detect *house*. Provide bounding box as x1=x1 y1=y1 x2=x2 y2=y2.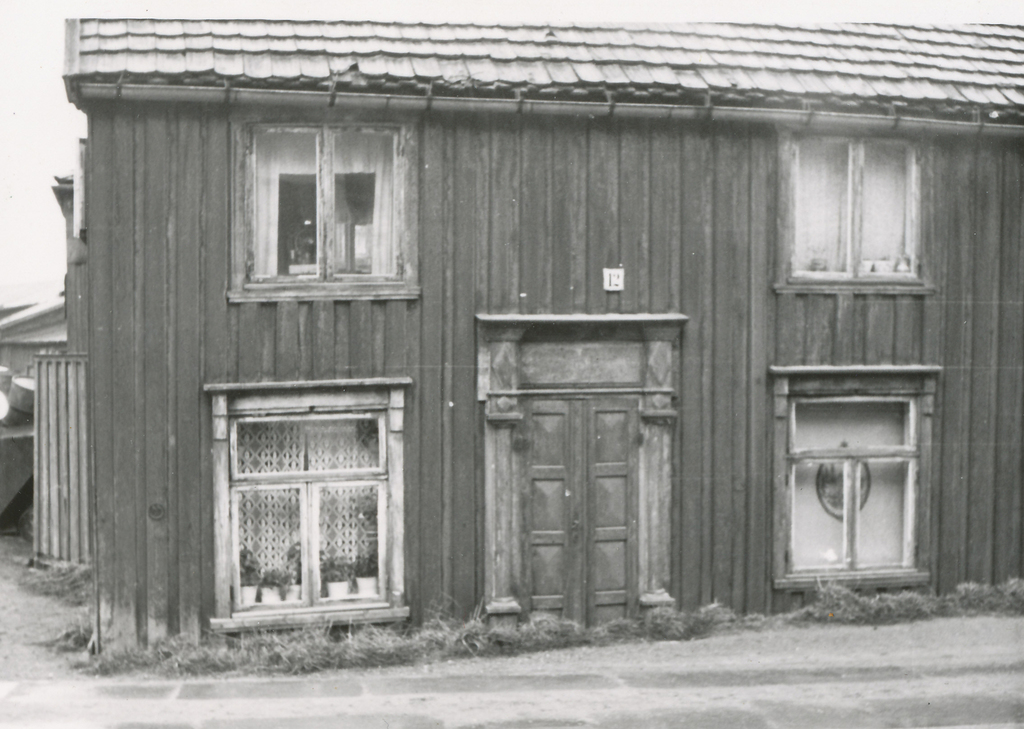
x1=53 y1=4 x2=1023 y2=680.
